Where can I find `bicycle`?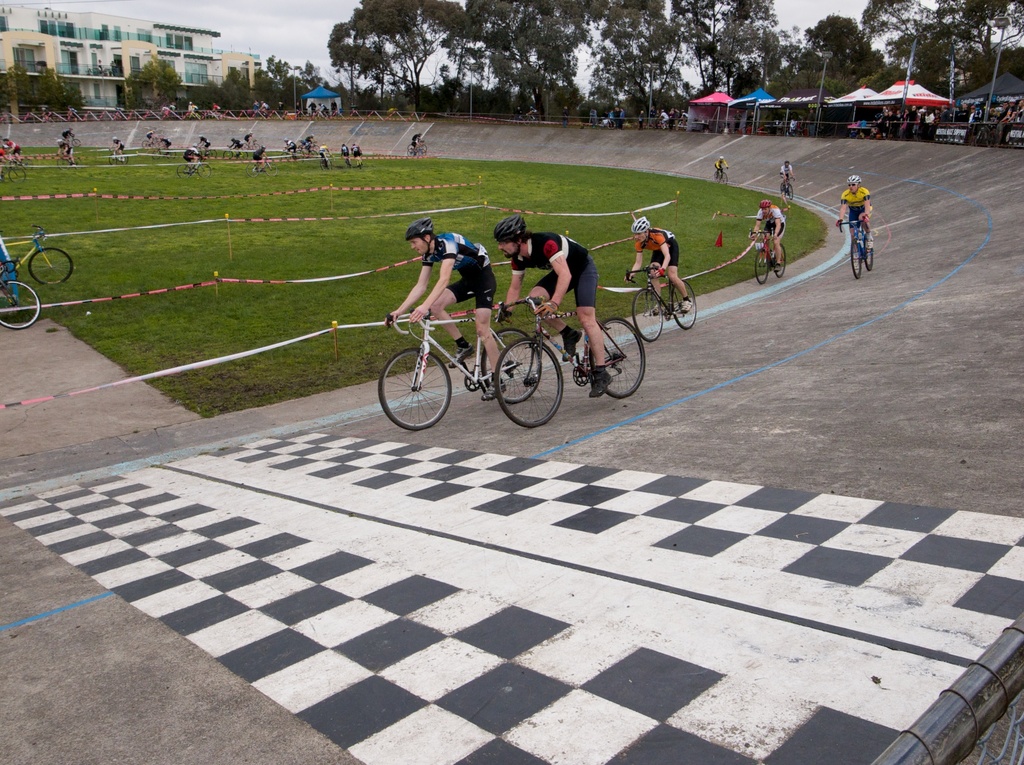
You can find it at left=623, top=264, right=697, bottom=342.
